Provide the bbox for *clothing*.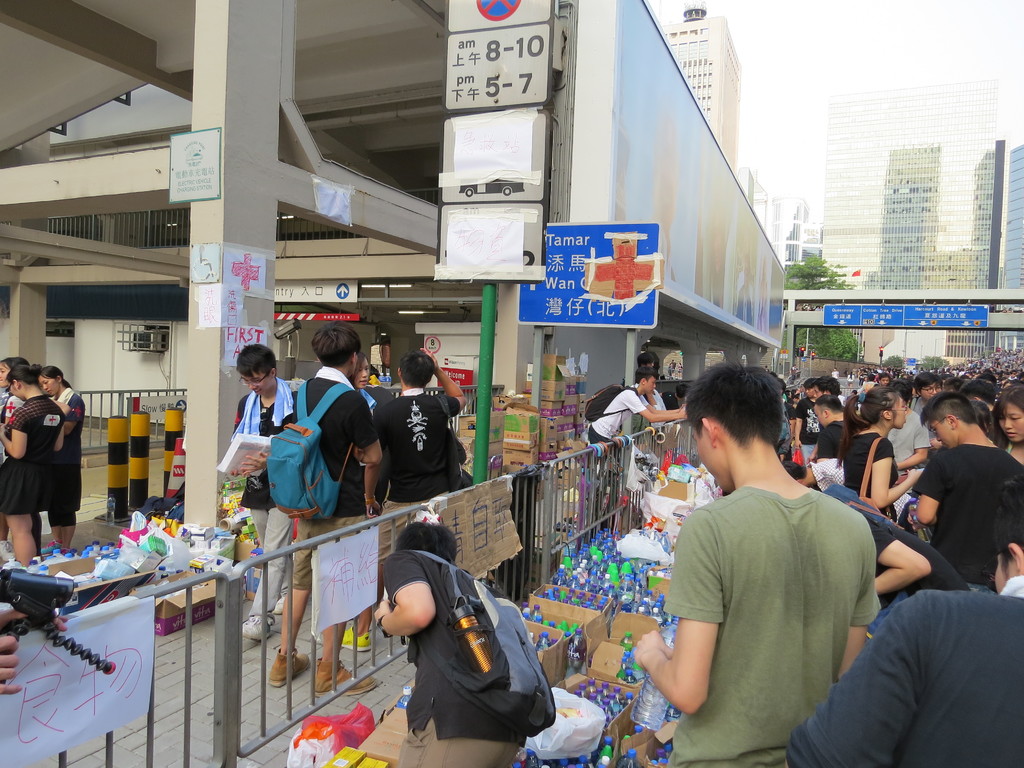
588 381 651 450.
